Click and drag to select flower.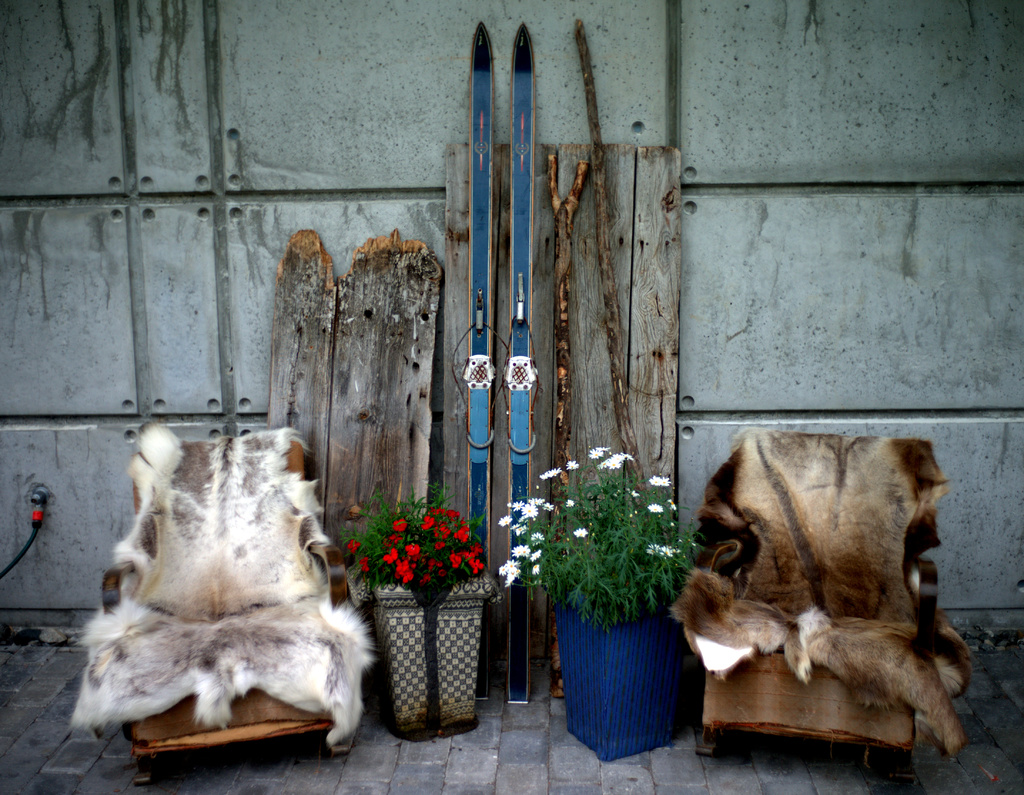
Selection: x1=348 y1=539 x2=358 y2=552.
